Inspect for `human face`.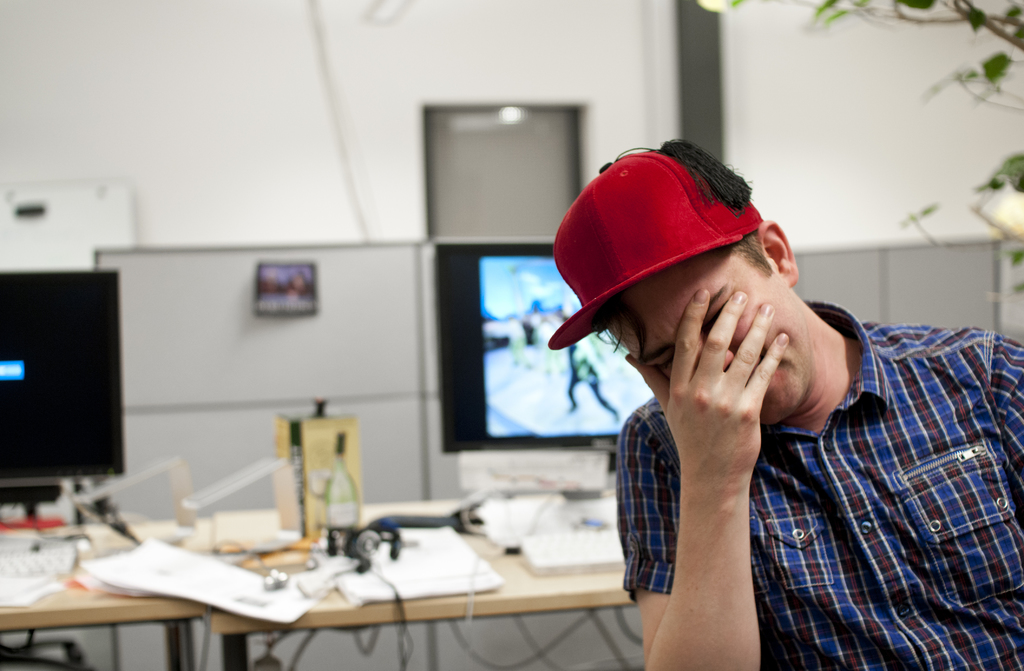
Inspection: x1=604 y1=253 x2=803 y2=426.
